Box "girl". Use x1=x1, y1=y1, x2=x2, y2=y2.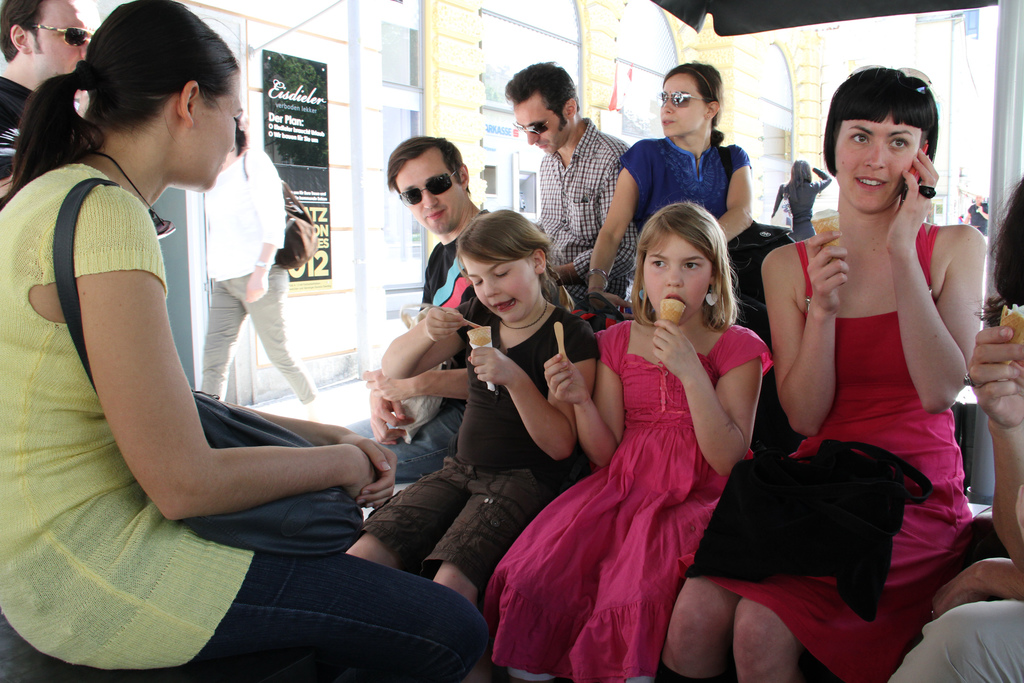
x1=480, y1=201, x2=772, y2=682.
